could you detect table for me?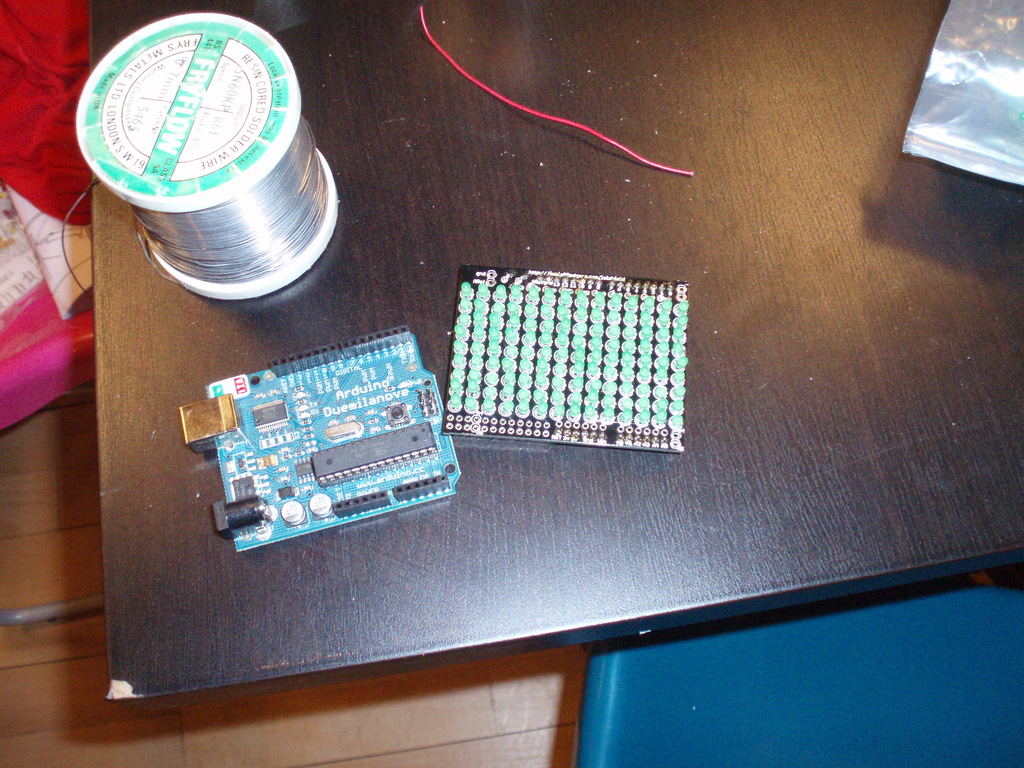
Detection result: BBox(91, 0, 1023, 710).
